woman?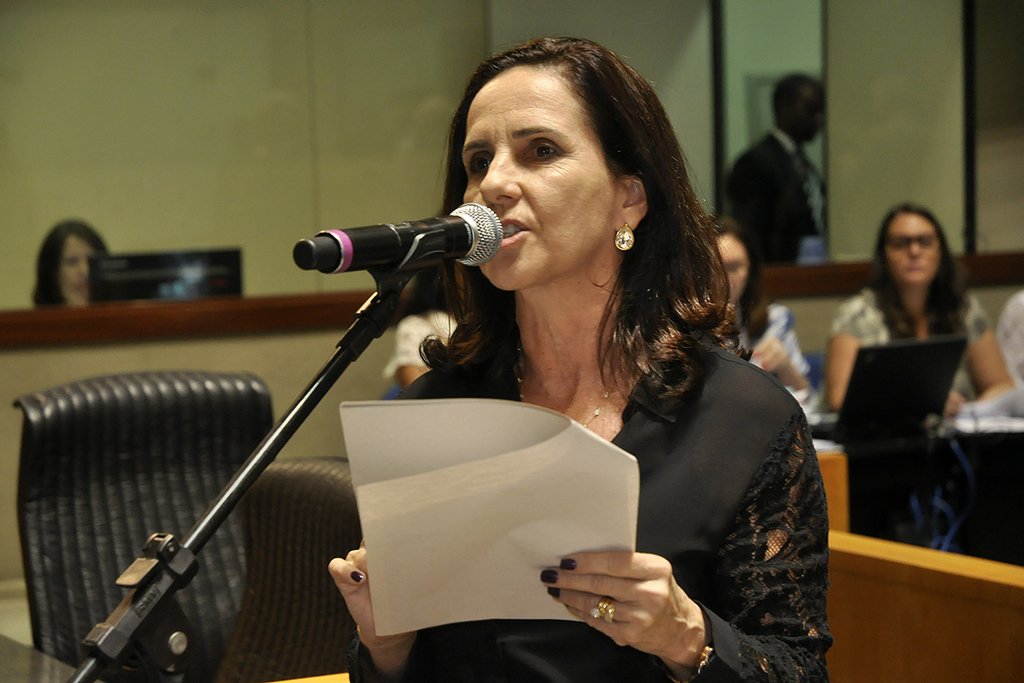
BBox(317, 60, 815, 682)
